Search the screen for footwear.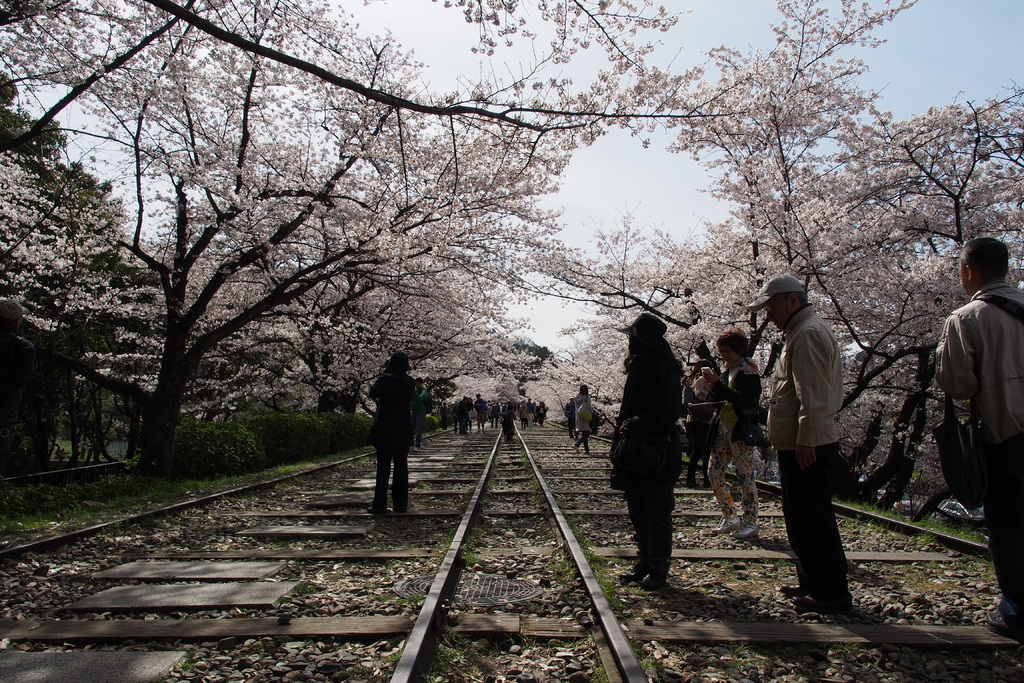
Found at <region>481, 429, 486, 436</region>.
